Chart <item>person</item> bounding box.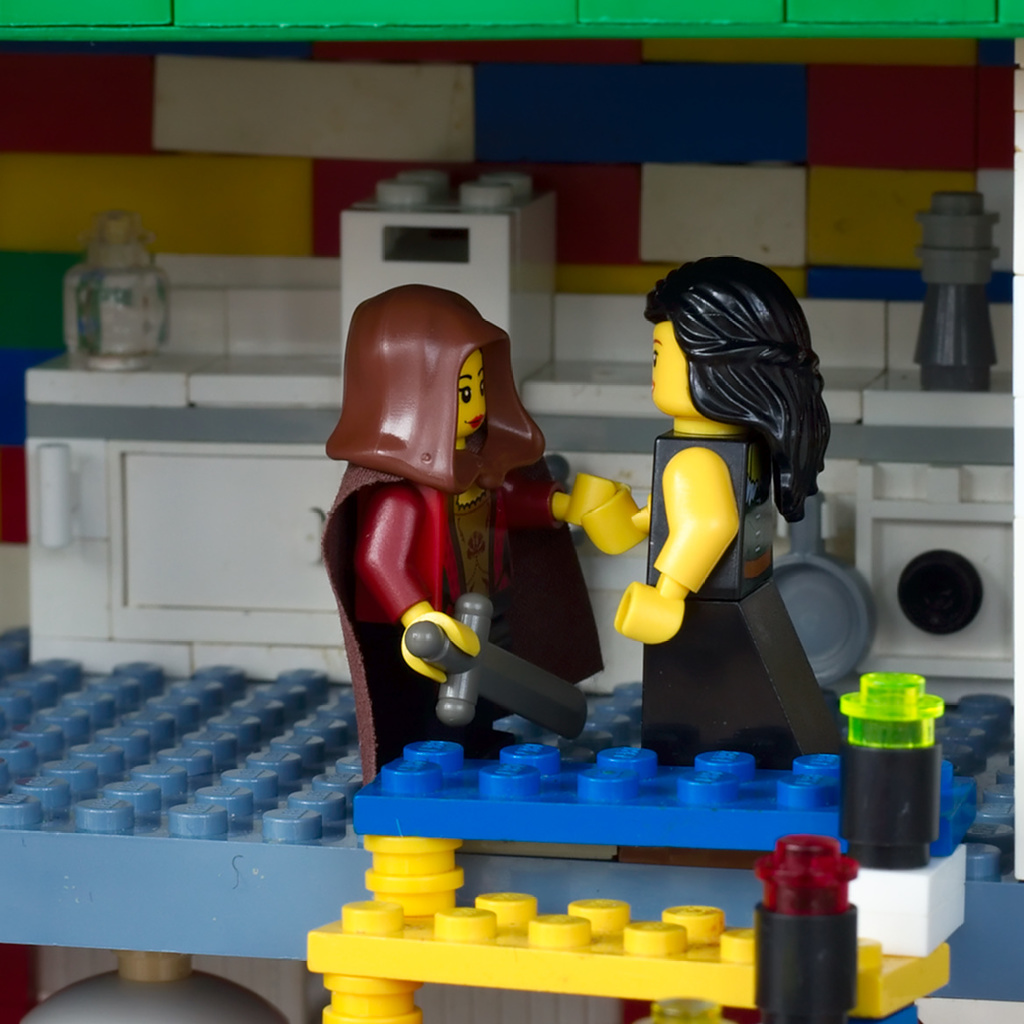
Charted: left=587, top=214, right=868, bottom=805.
